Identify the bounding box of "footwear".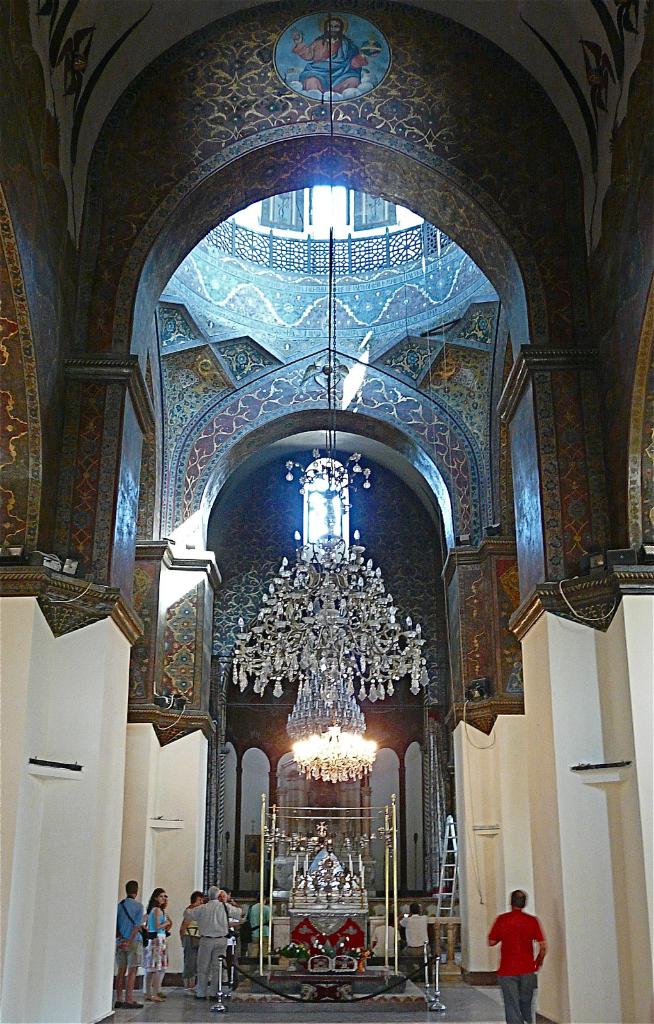
pyautogui.locateOnScreen(161, 989, 163, 998).
